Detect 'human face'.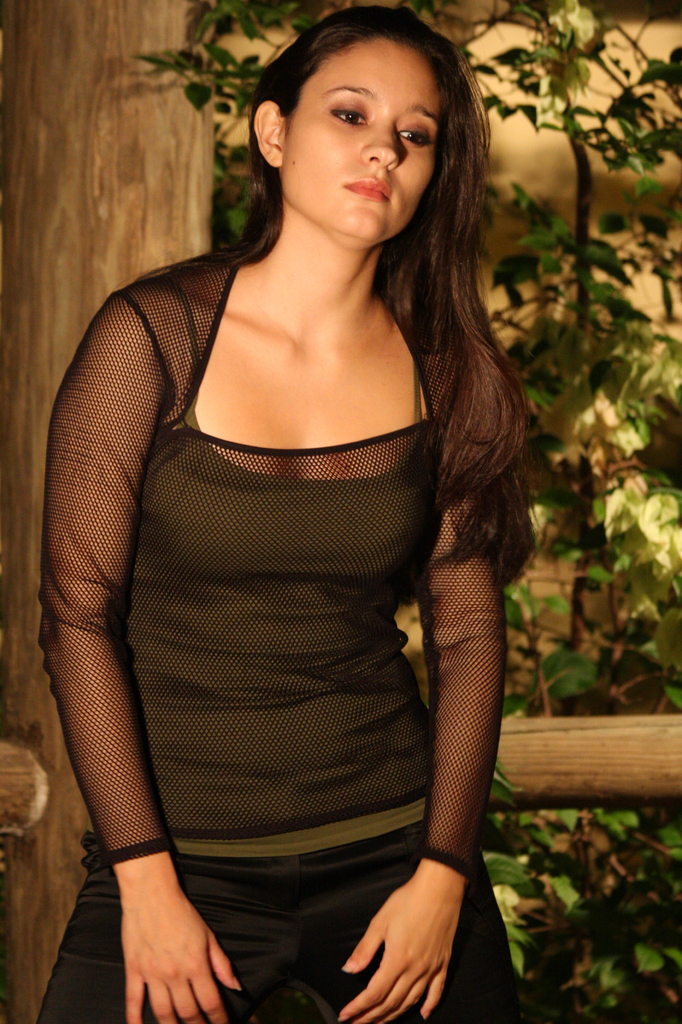
Detected at detection(285, 36, 449, 241).
